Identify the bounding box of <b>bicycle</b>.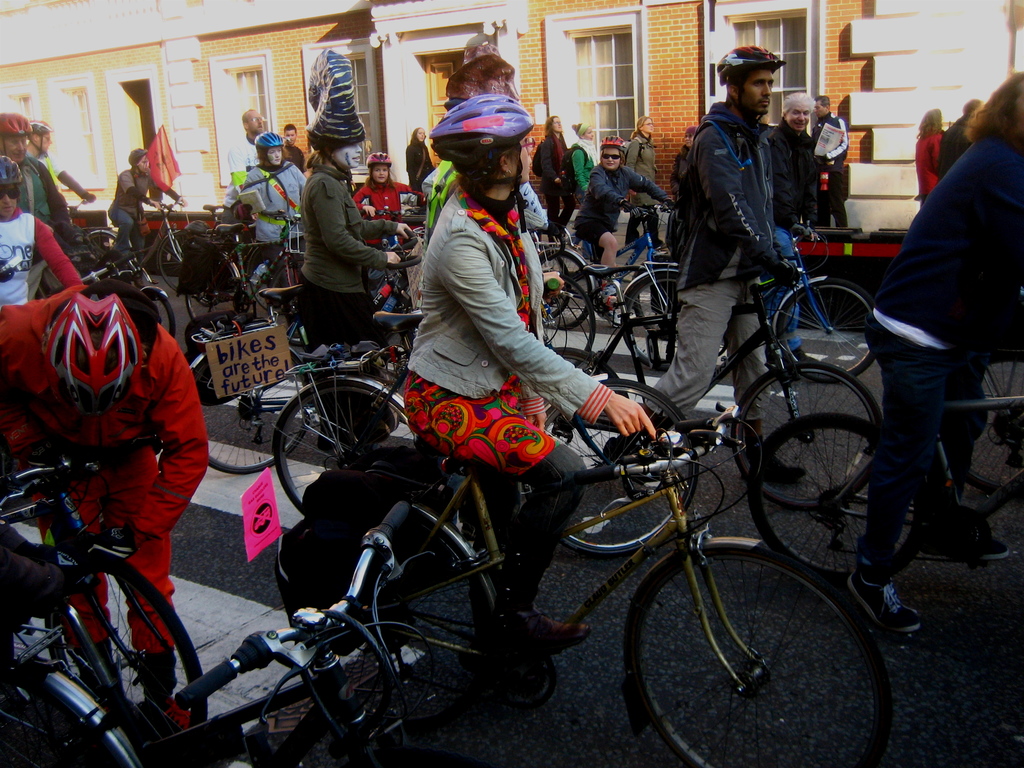
box(543, 193, 675, 321).
